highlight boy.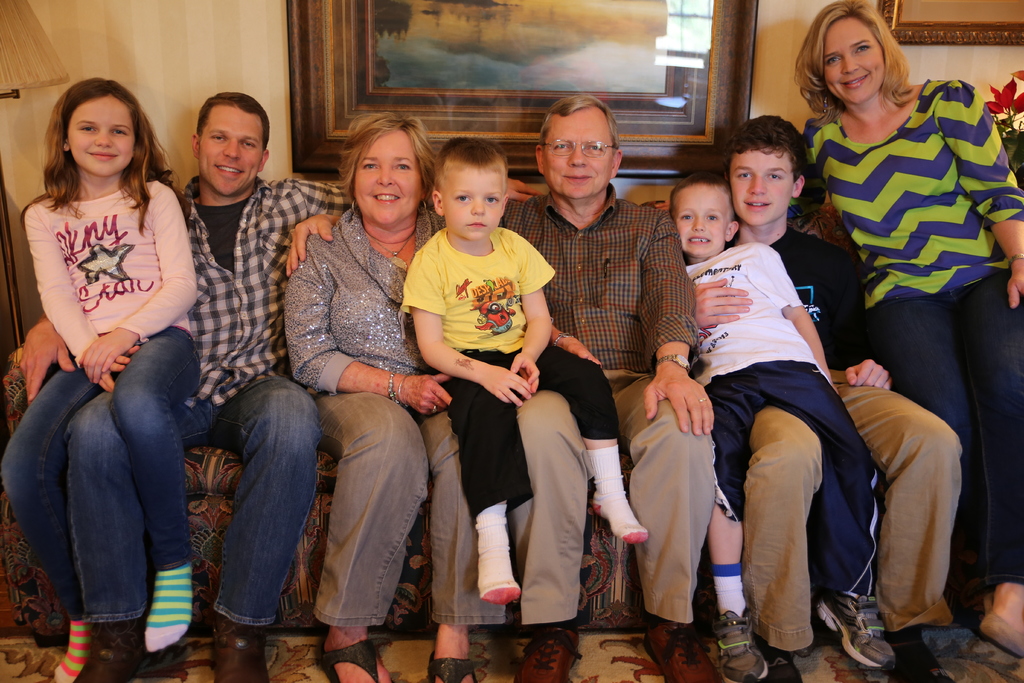
Highlighted region: (387,147,582,641).
